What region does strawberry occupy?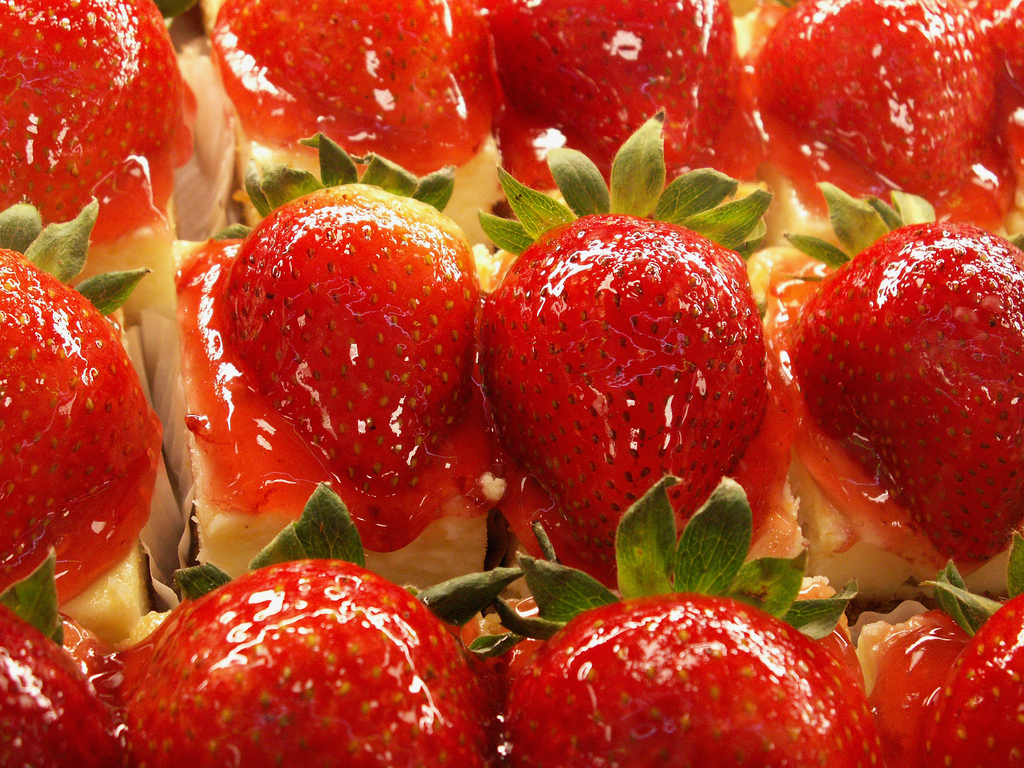
<region>0, 184, 168, 613</region>.
